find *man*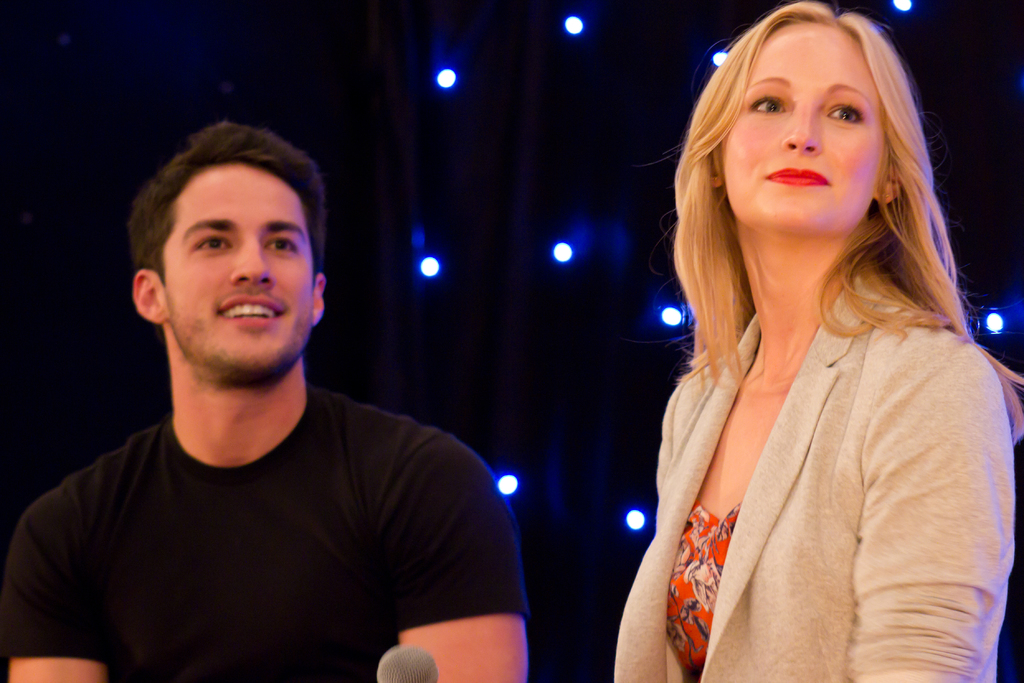
0,108,555,675
